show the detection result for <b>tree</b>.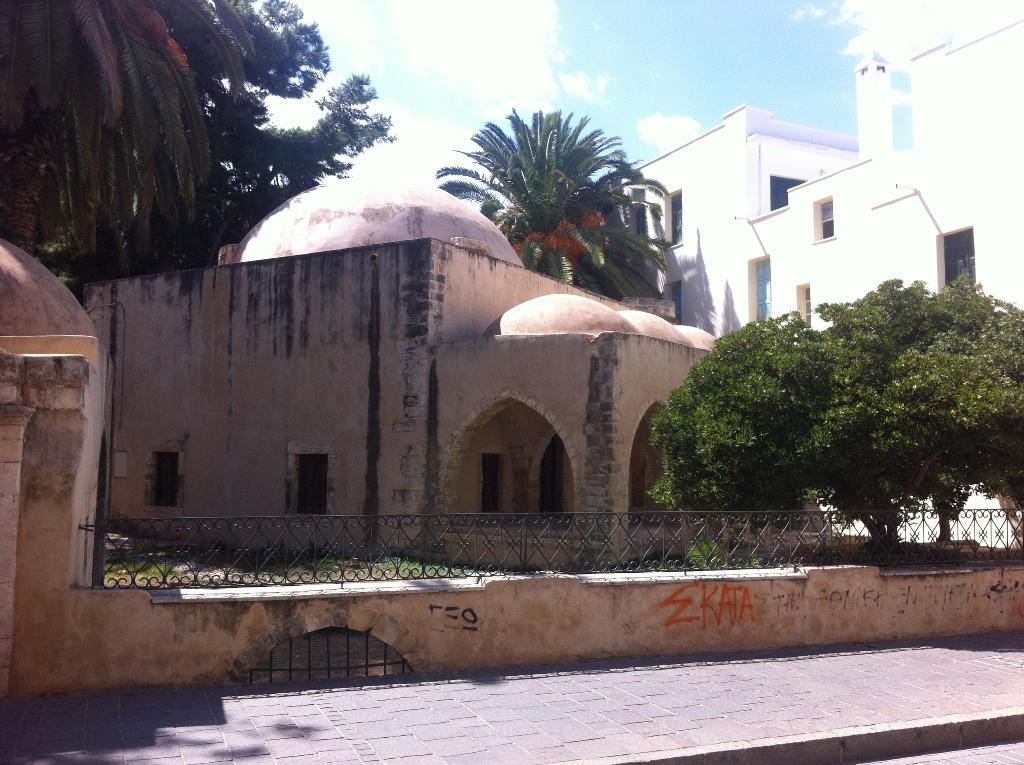
(1,0,244,262).
